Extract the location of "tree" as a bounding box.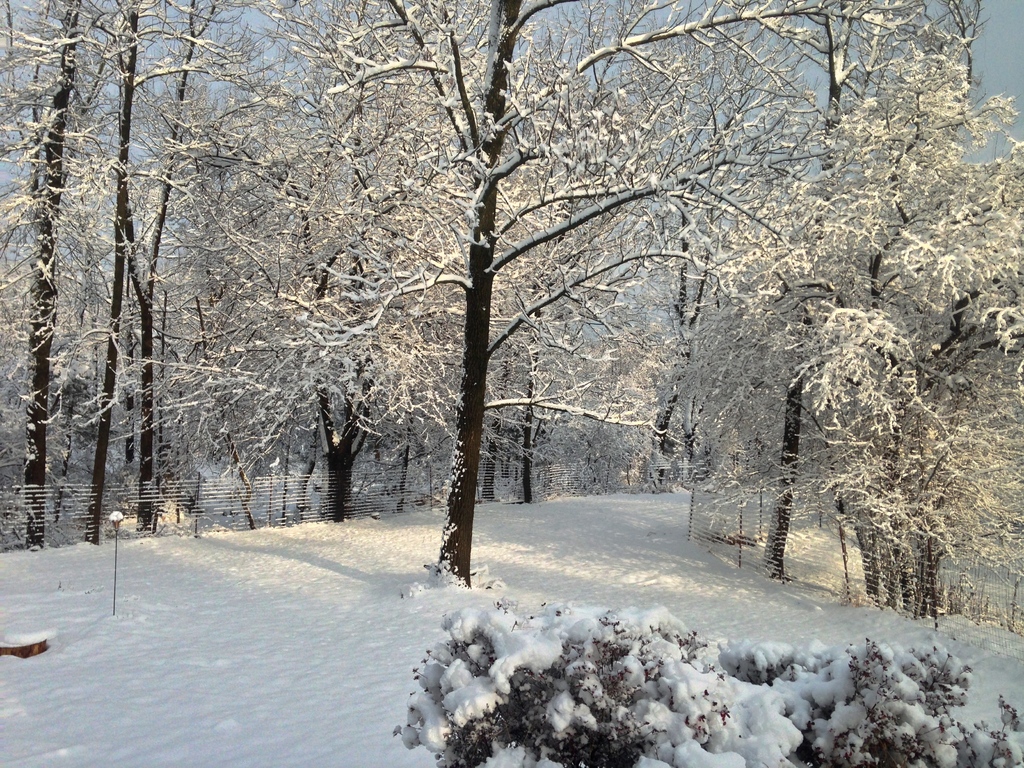
bbox=[86, 0, 855, 588].
